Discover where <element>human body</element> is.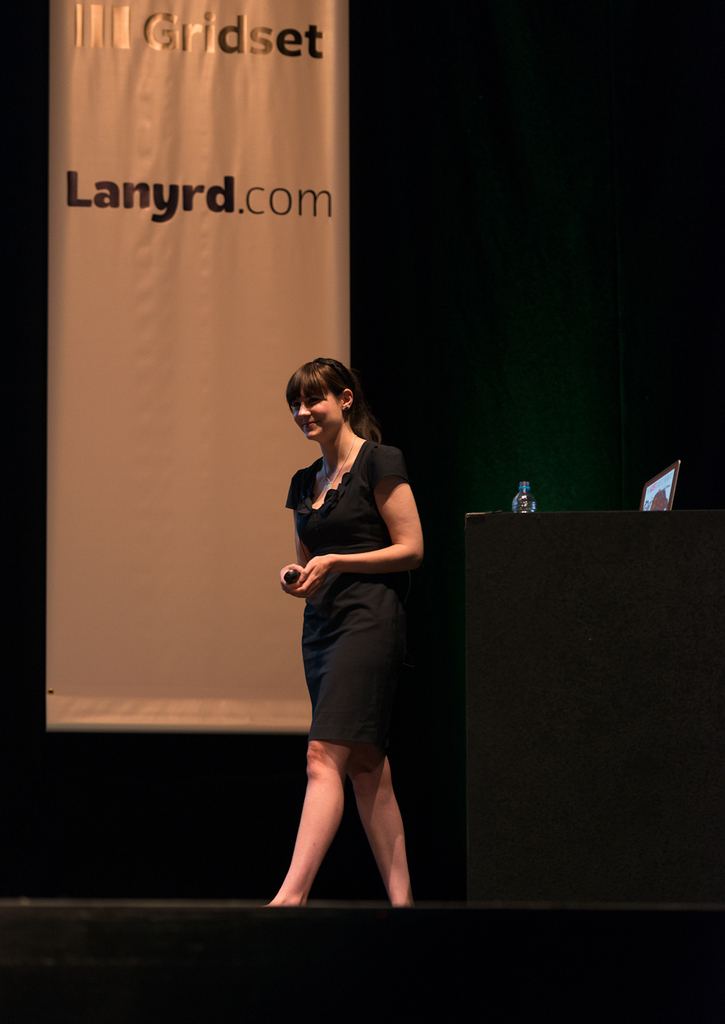
Discovered at (267,347,430,896).
